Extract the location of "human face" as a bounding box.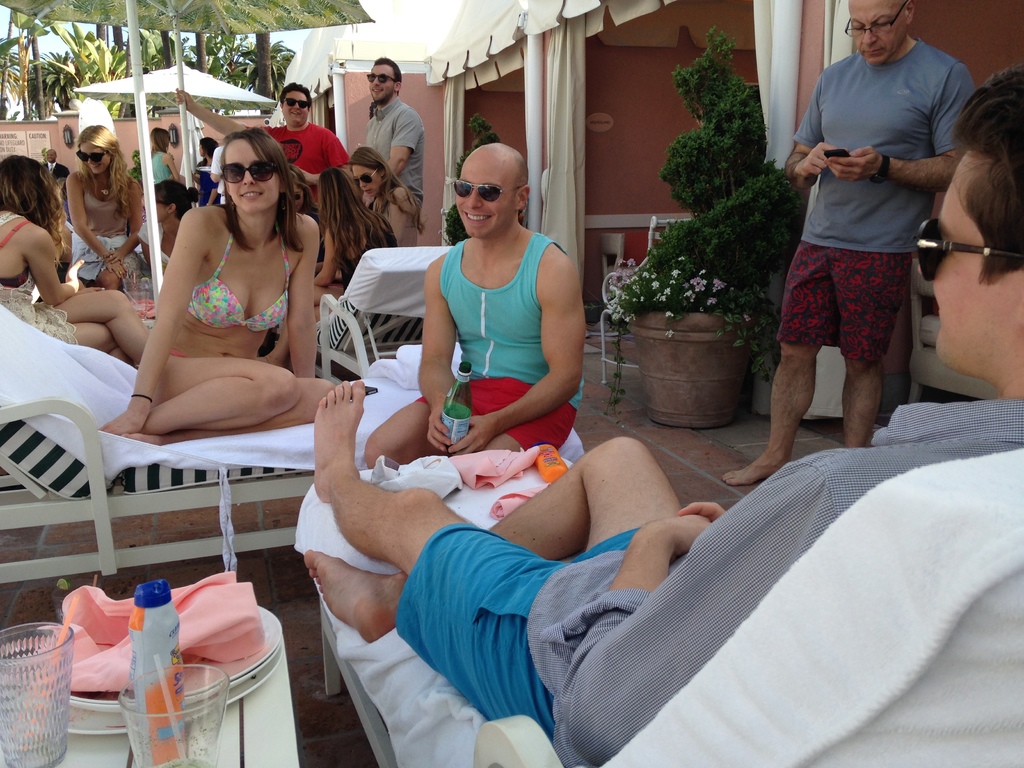
box(845, 0, 908, 61).
